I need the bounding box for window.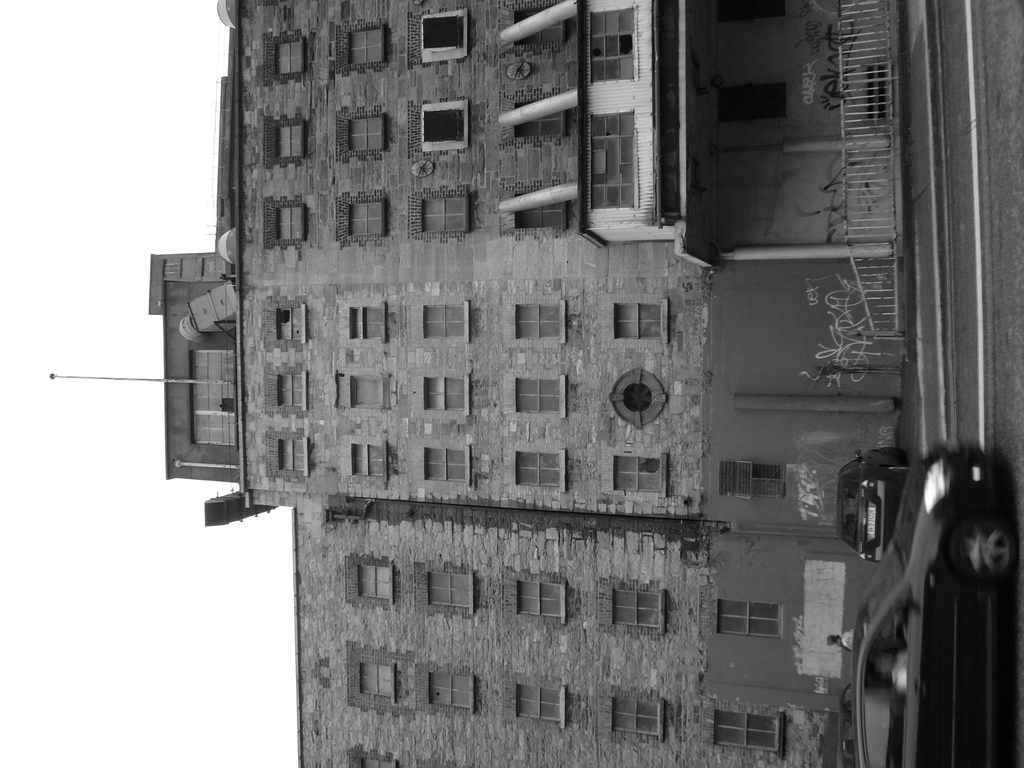
Here it is: (613,456,662,495).
